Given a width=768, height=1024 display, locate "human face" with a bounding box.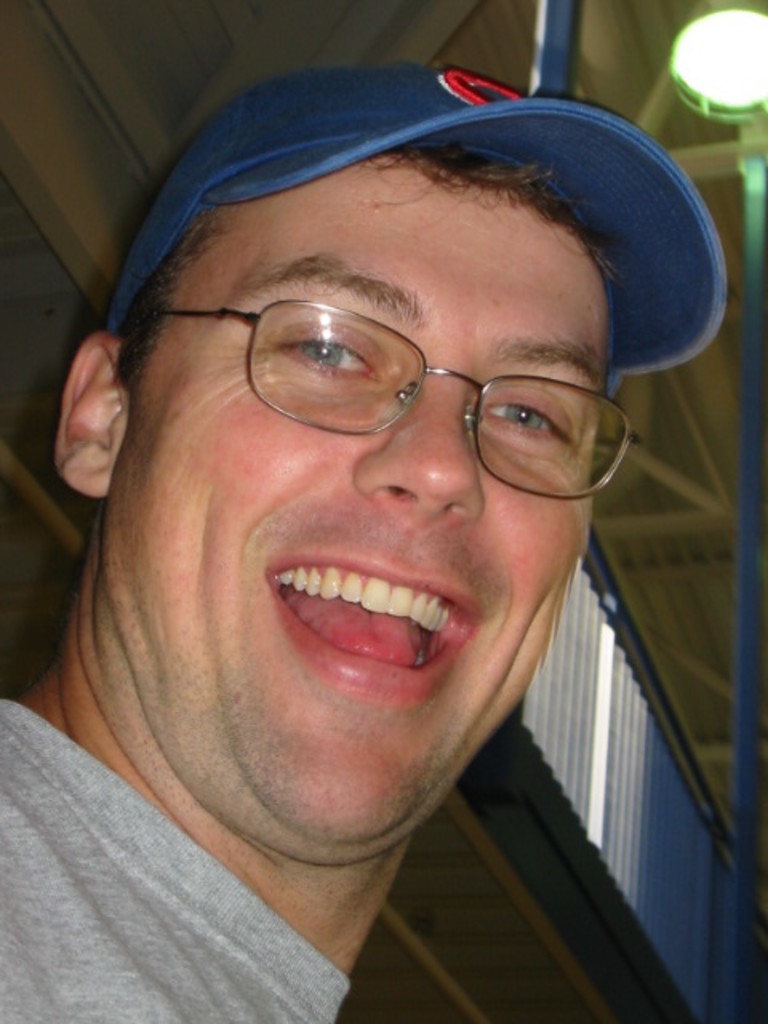
Located: bbox=[128, 155, 605, 840].
